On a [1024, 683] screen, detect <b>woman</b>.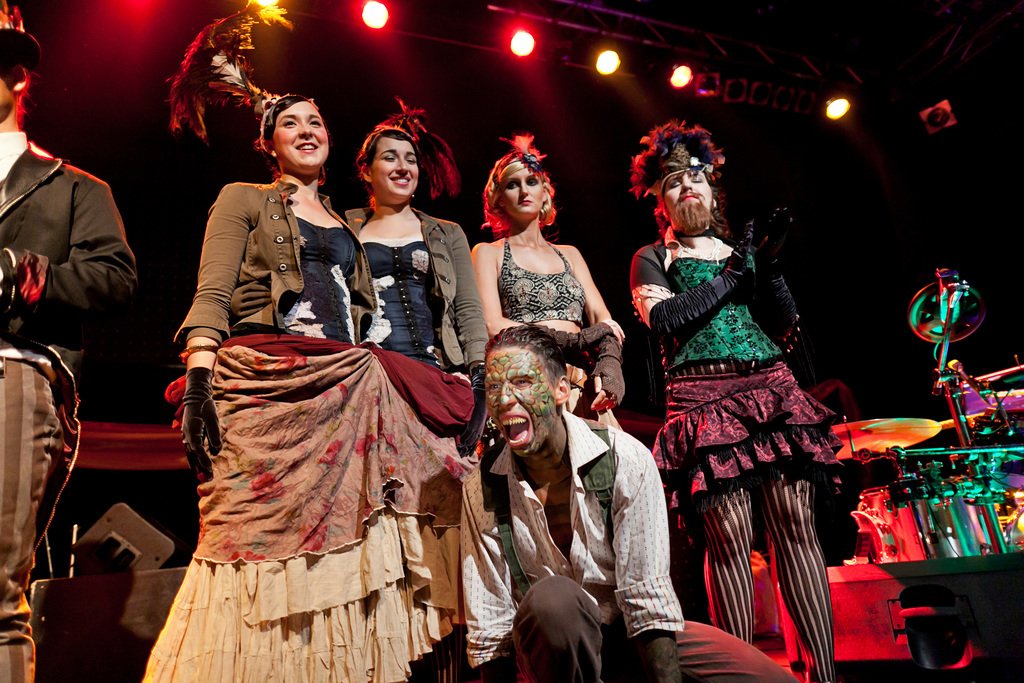
(left=469, top=126, right=627, bottom=438).
